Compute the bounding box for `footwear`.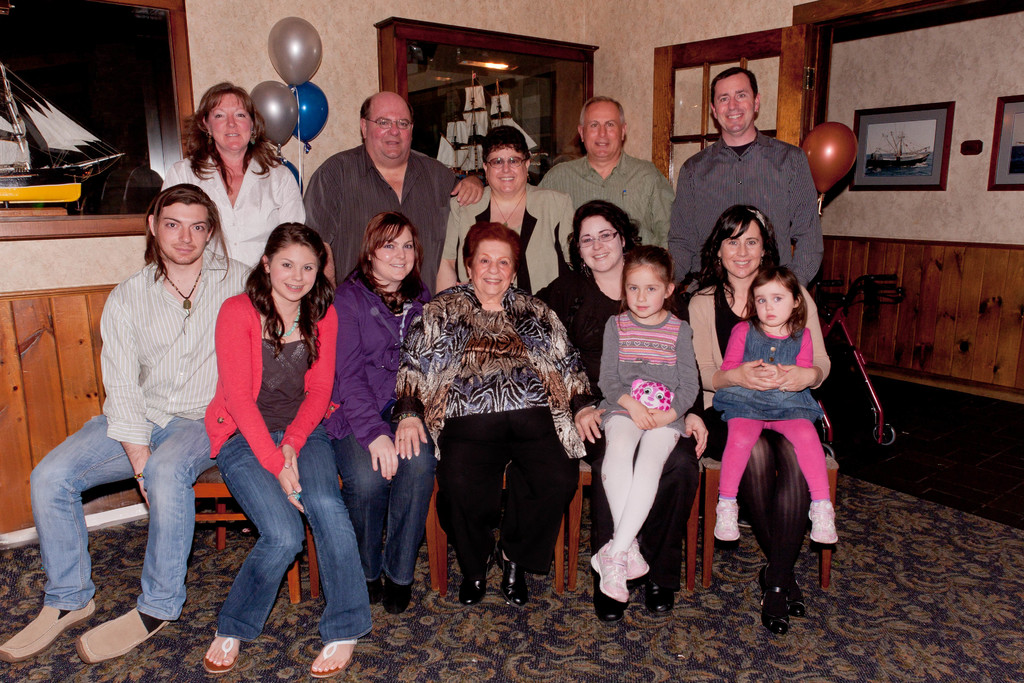
(599,574,631,618).
